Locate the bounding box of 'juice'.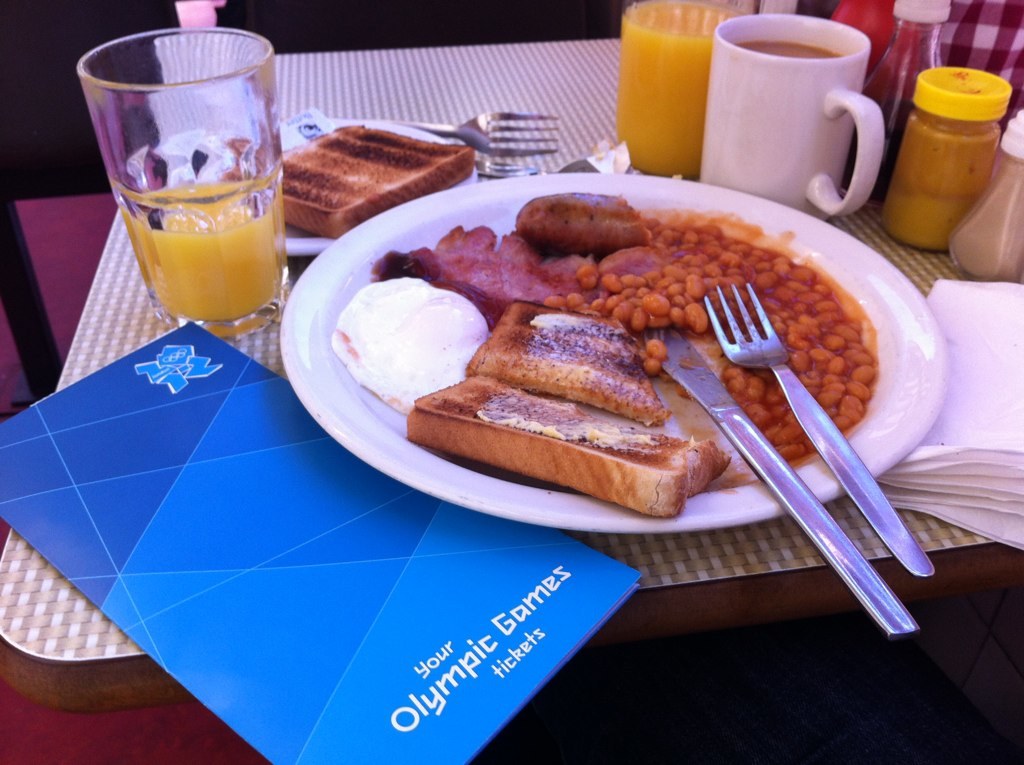
Bounding box: {"x1": 120, "y1": 175, "x2": 283, "y2": 319}.
